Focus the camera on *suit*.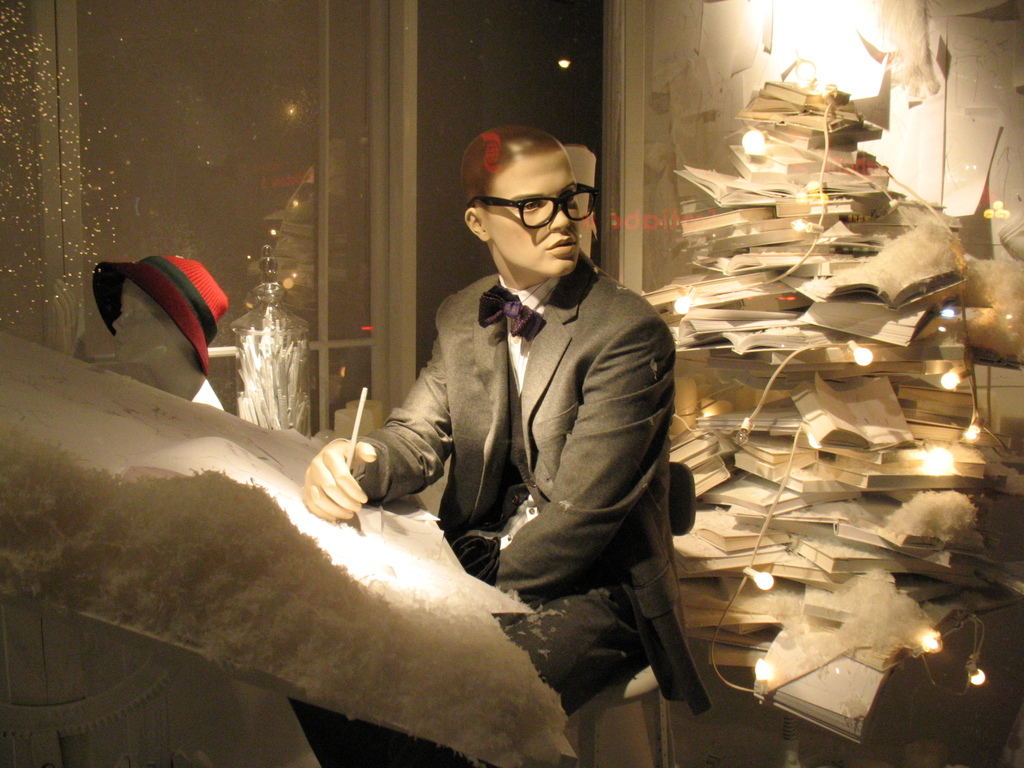
Focus region: detection(367, 250, 710, 767).
